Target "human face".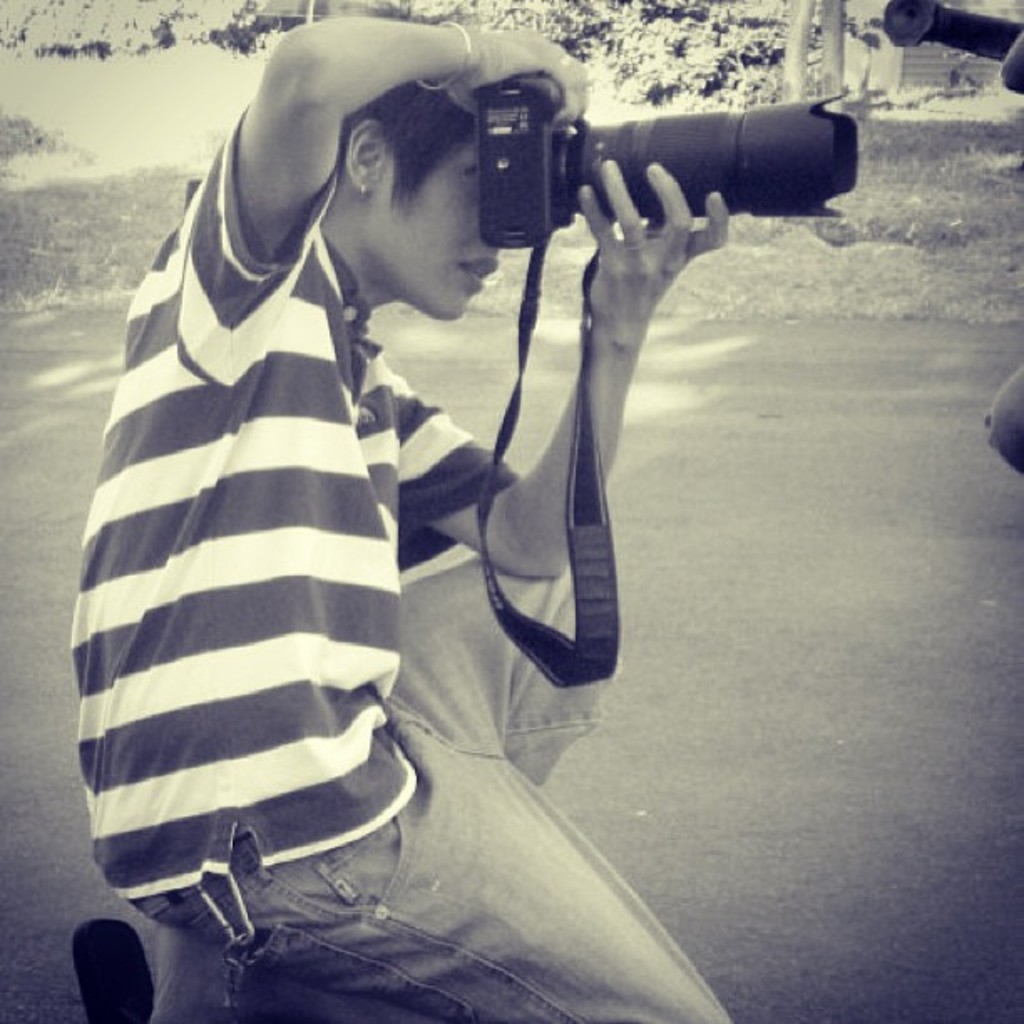
Target region: left=383, top=146, right=504, bottom=315.
